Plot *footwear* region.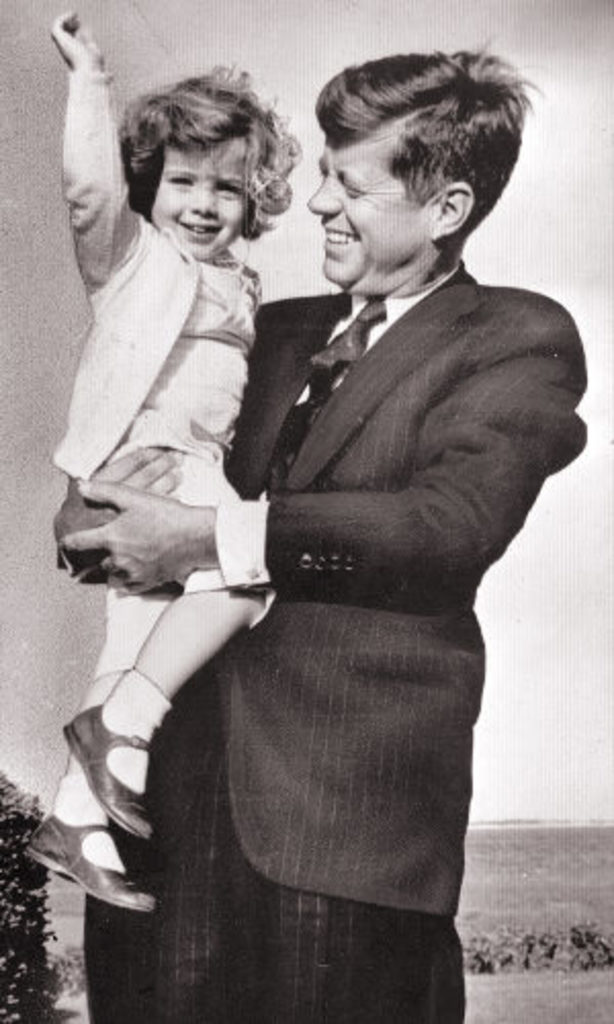
Plotted at 59:702:156:846.
